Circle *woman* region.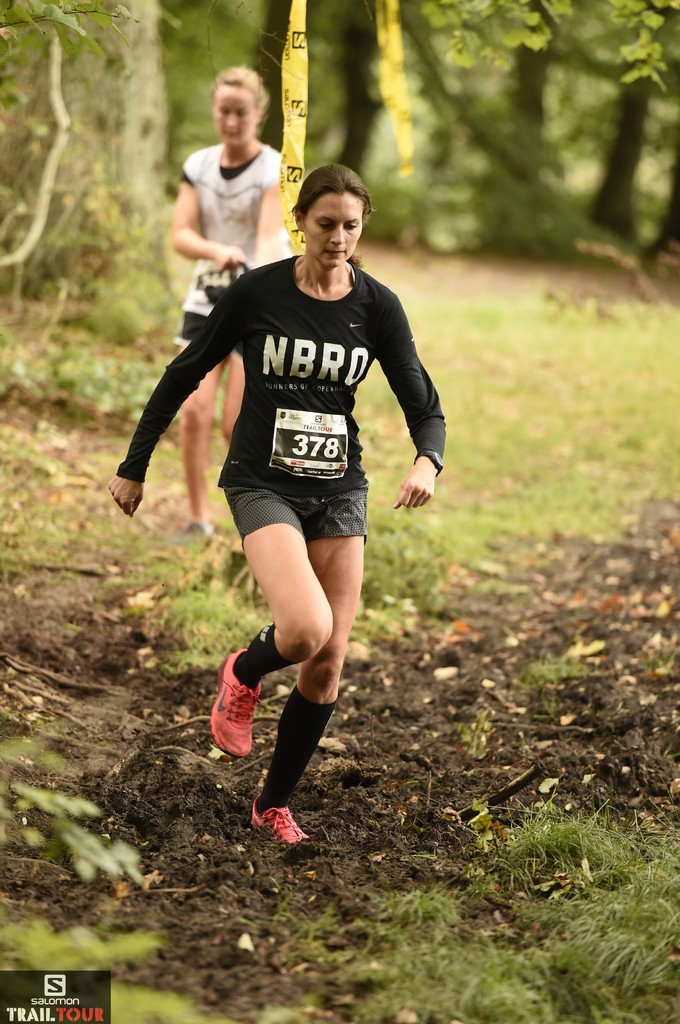
Region: [x1=166, y1=68, x2=287, y2=543].
